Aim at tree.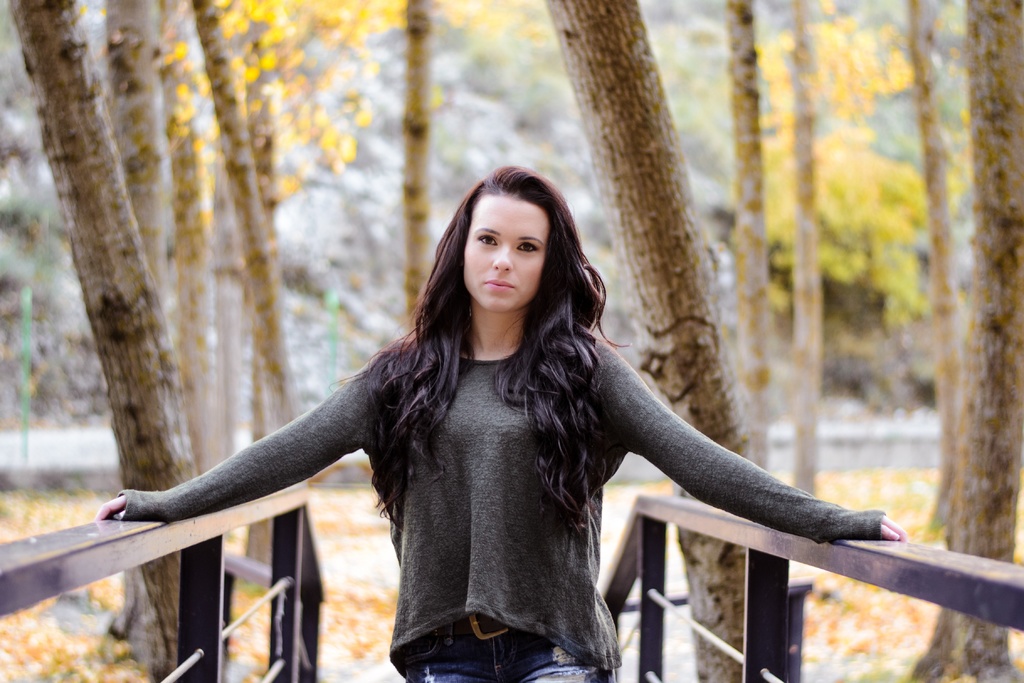
Aimed at BBox(324, 0, 544, 342).
